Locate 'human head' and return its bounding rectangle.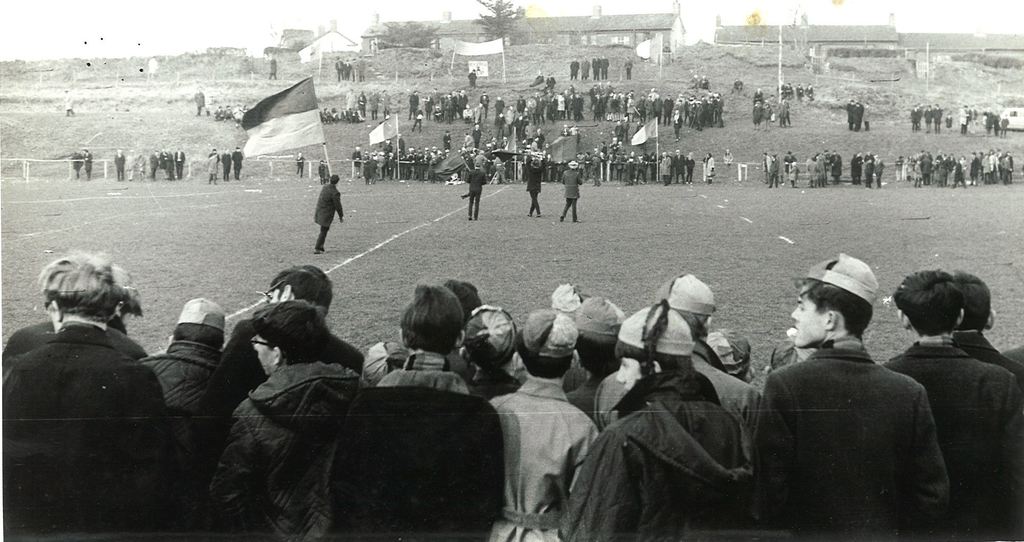
891/267/961/339.
